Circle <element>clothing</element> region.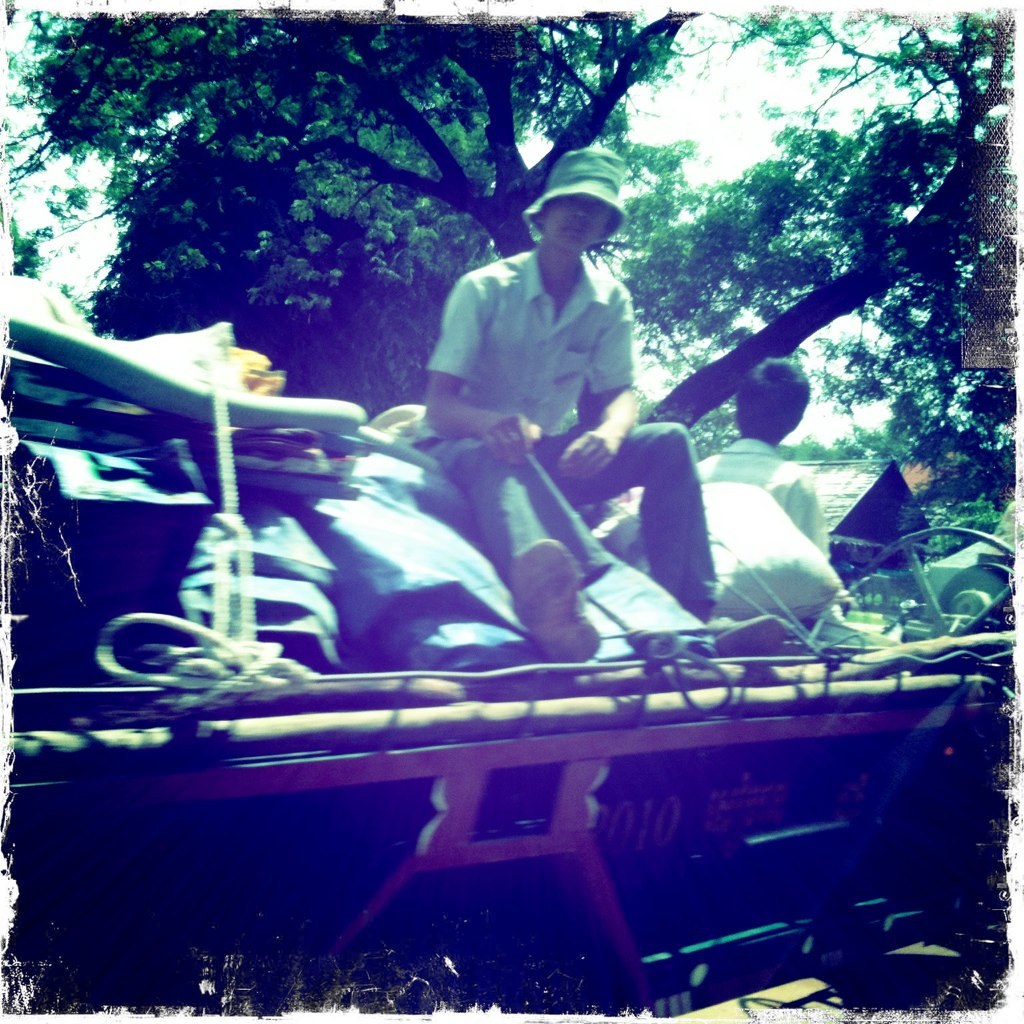
Region: [left=387, top=195, right=731, bottom=595].
